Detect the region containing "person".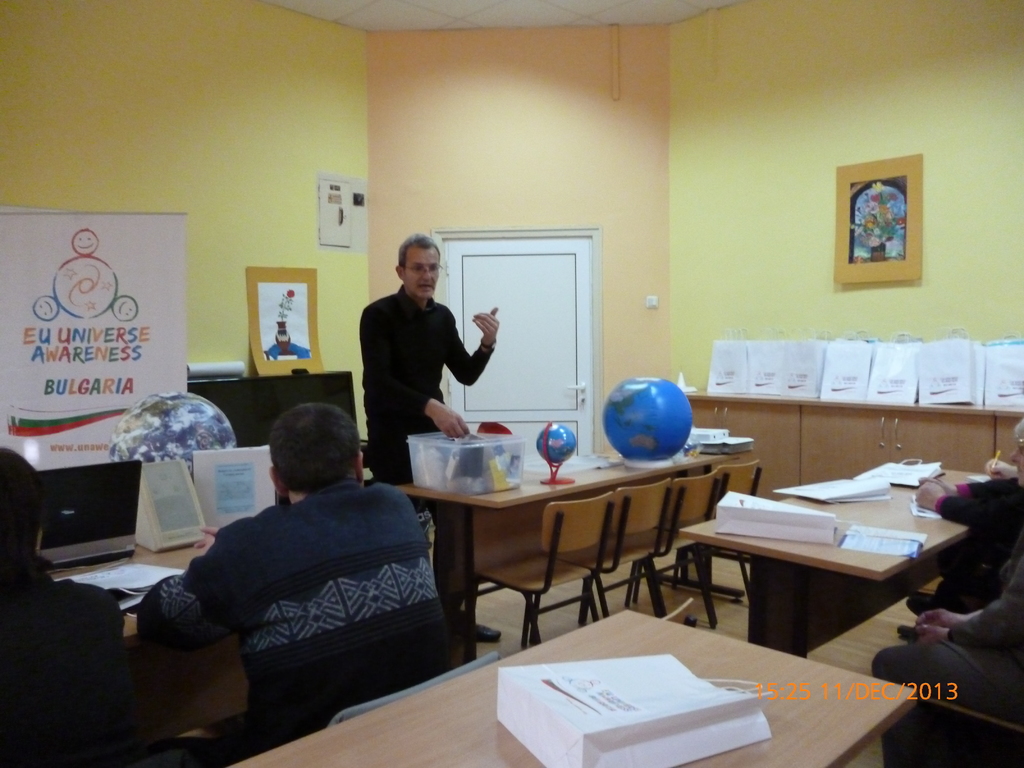
[906,474,1017,617].
